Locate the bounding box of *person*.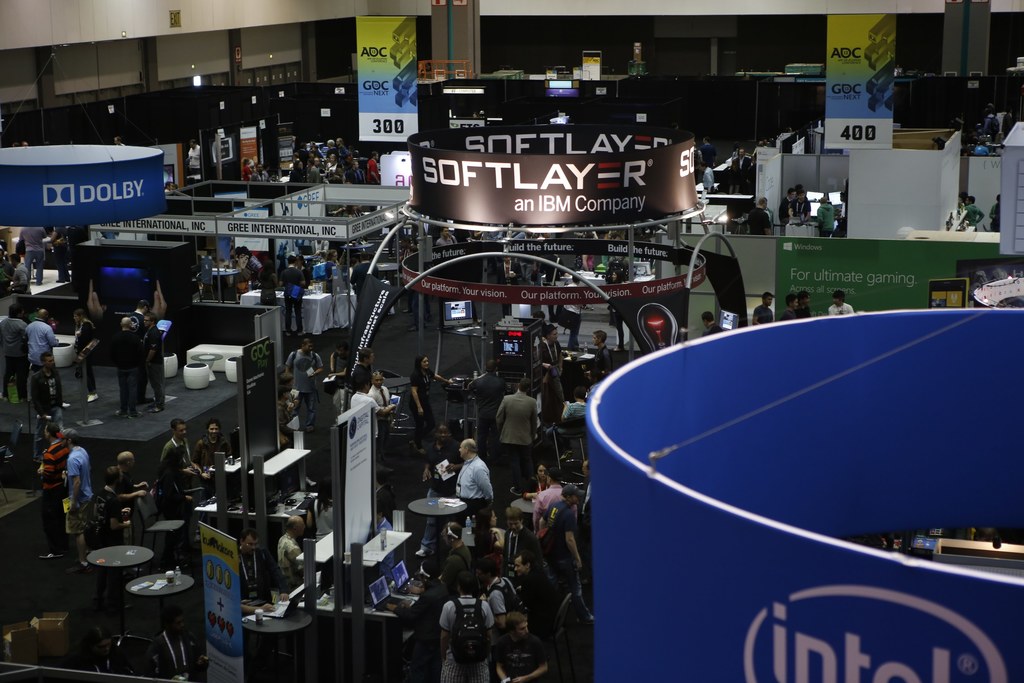
Bounding box: pyautogui.locateOnScreen(23, 308, 59, 413).
